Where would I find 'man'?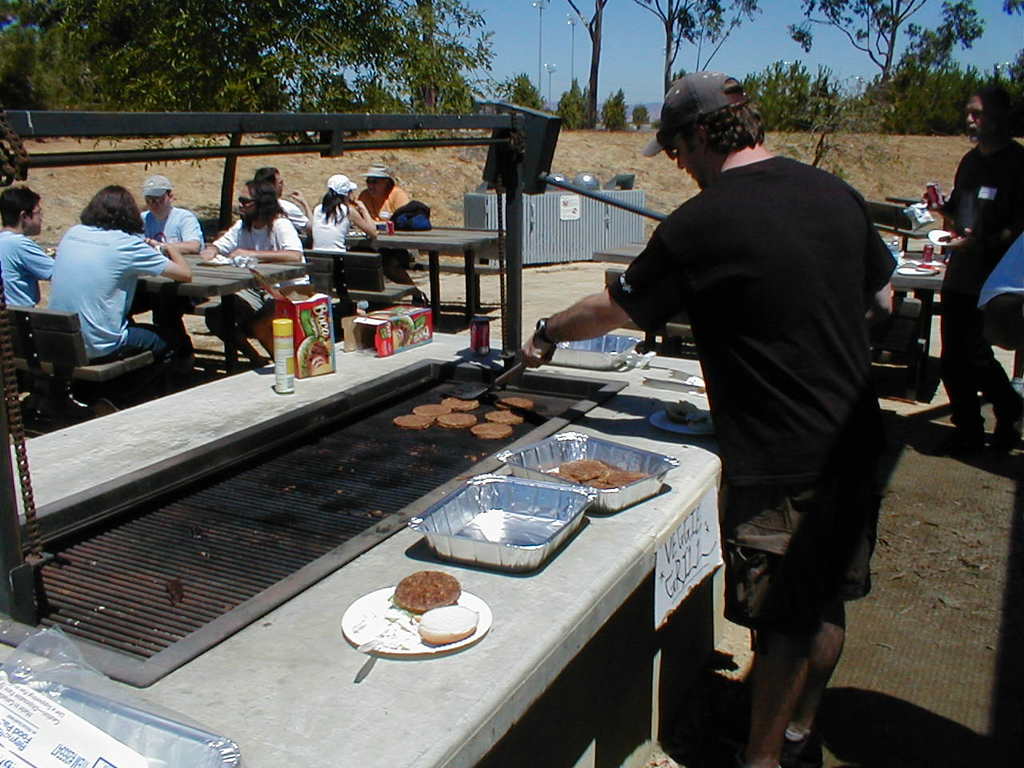
At left=927, top=82, right=1023, bottom=454.
